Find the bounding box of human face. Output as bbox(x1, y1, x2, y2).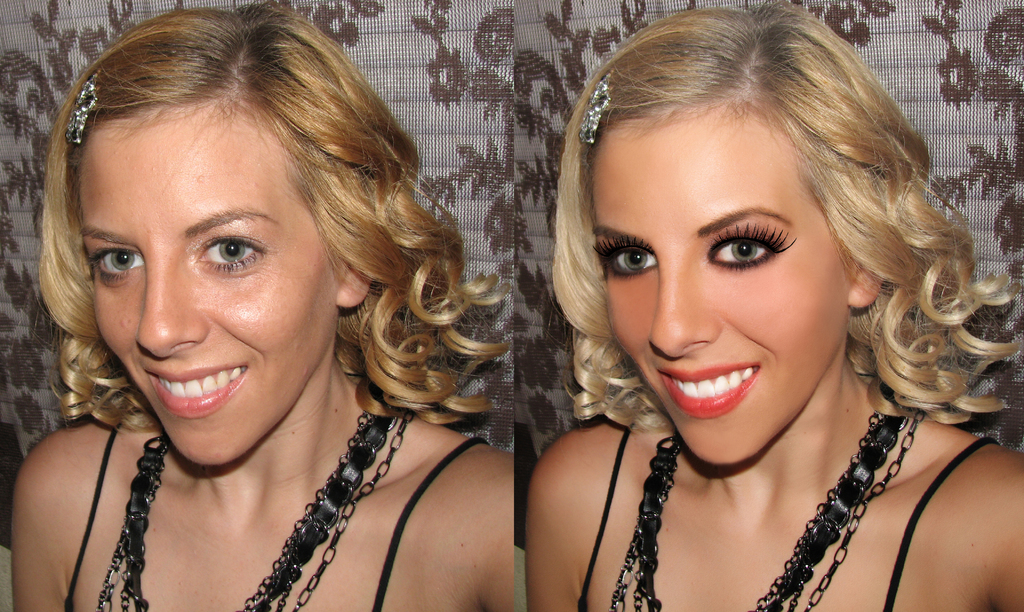
bbox(592, 111, 852, 481).
